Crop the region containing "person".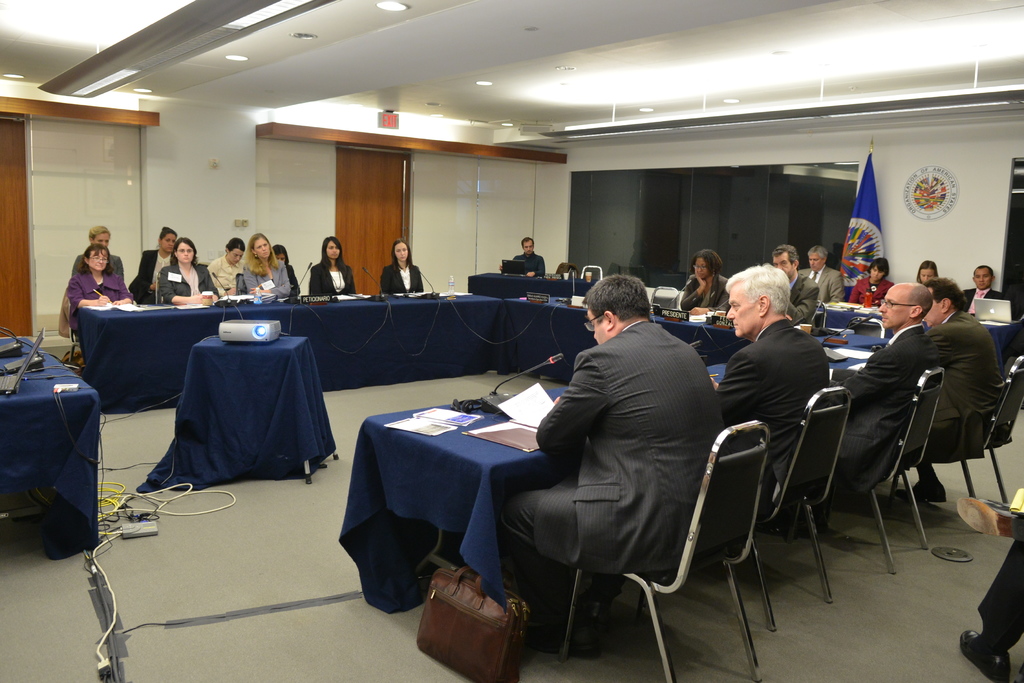
Crop region: [70,240,133,308].
